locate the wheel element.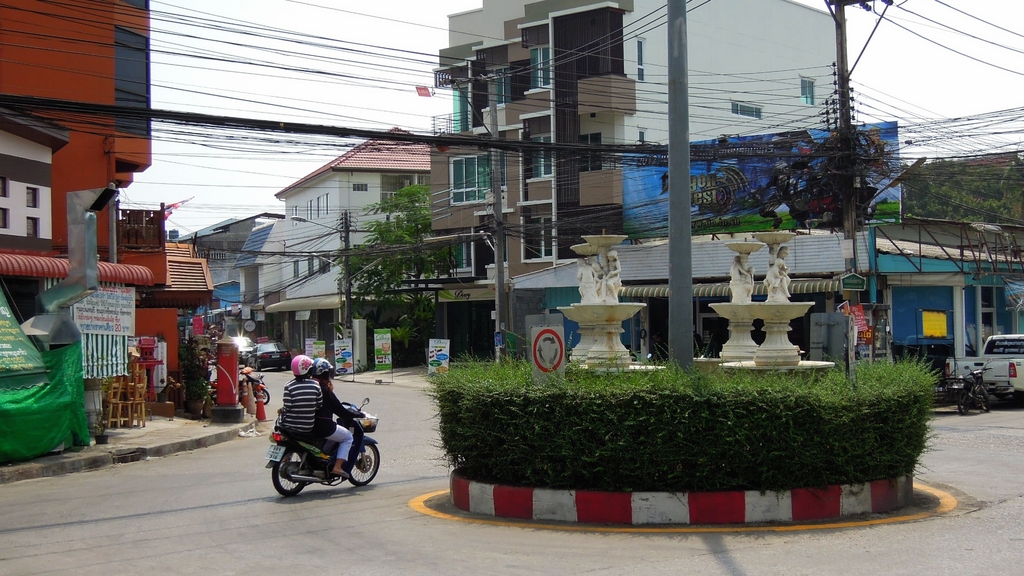
Element bbox: [left=957, top=394, right=970, bottom=417].
